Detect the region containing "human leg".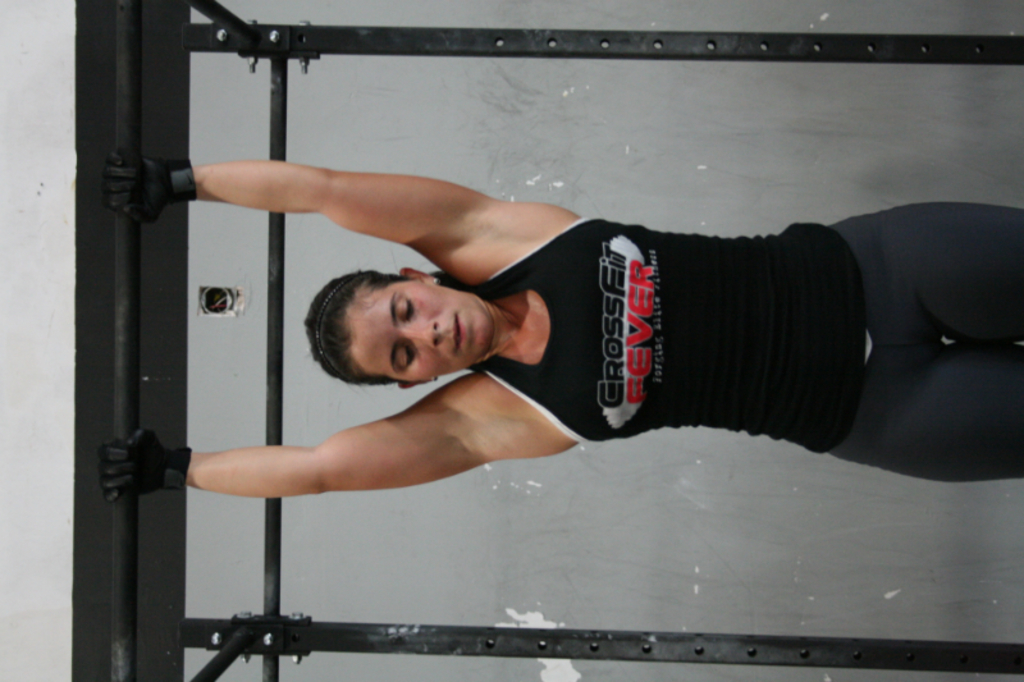
pyautogui.locateOnScreen(824, 340, 1023, 482).
